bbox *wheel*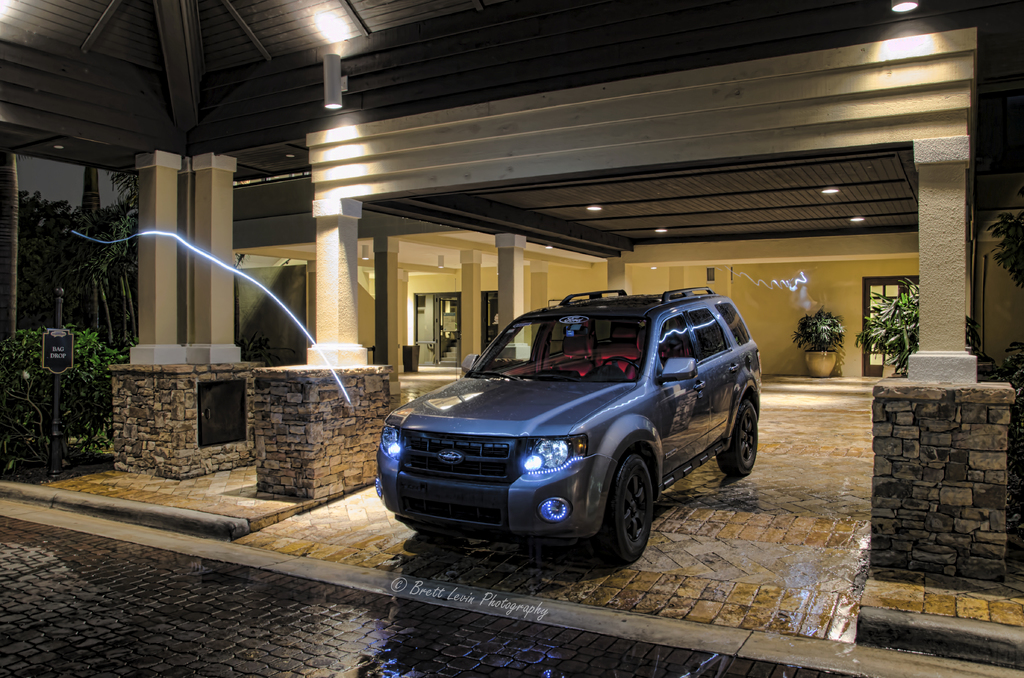
<bbox>588, 465, 660, 559</bbox>
